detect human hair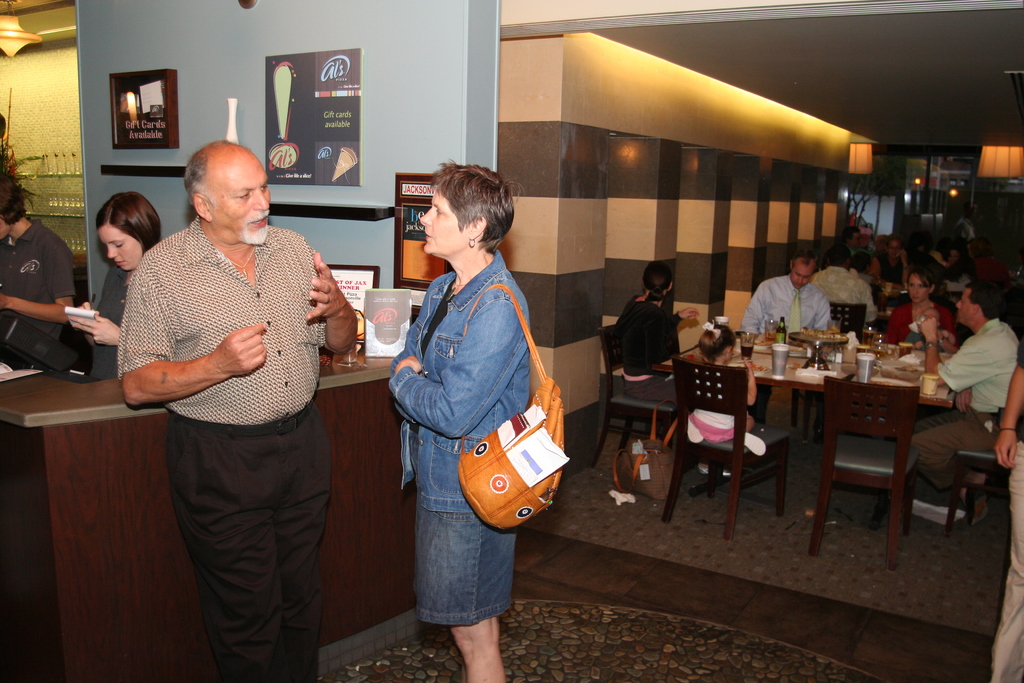
rect(967, 279, 1002, 322)
